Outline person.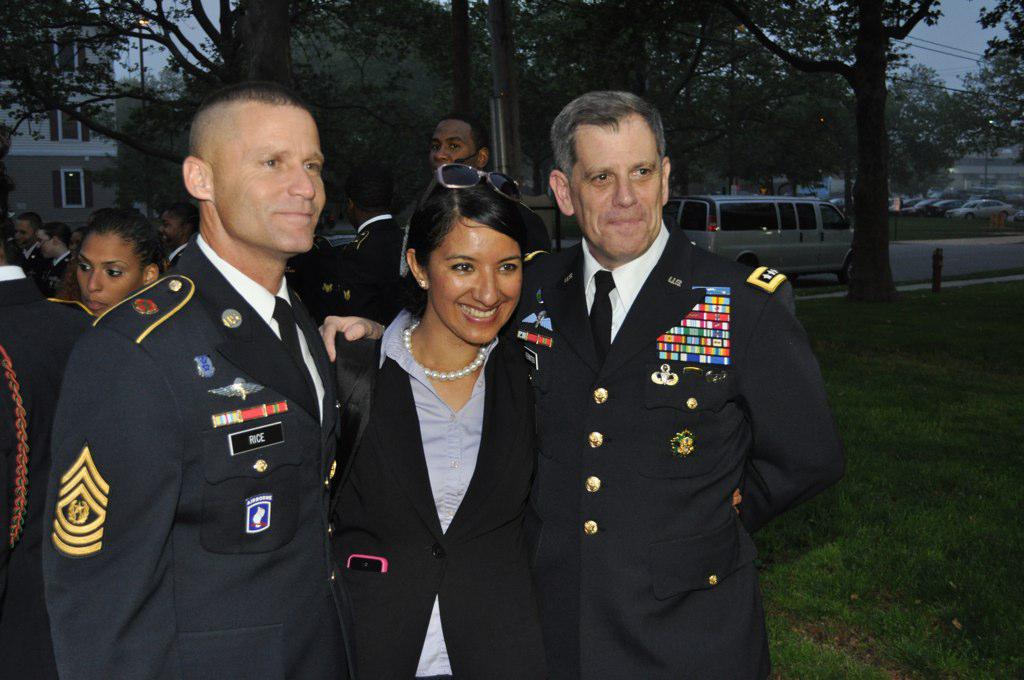
Outline: {"left": 524, "top": 118, "right": 804, "bottom": 674}.
